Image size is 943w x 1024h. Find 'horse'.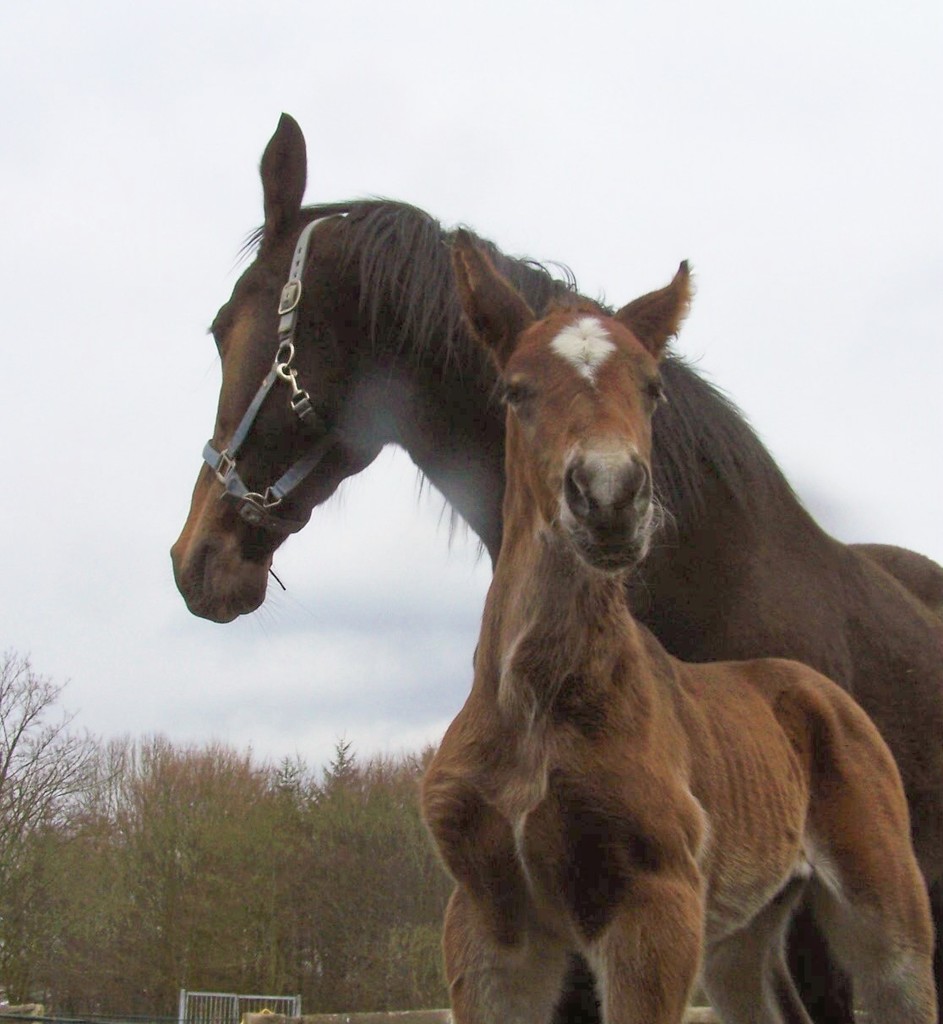
detection(166, 108, 941, 1023).
